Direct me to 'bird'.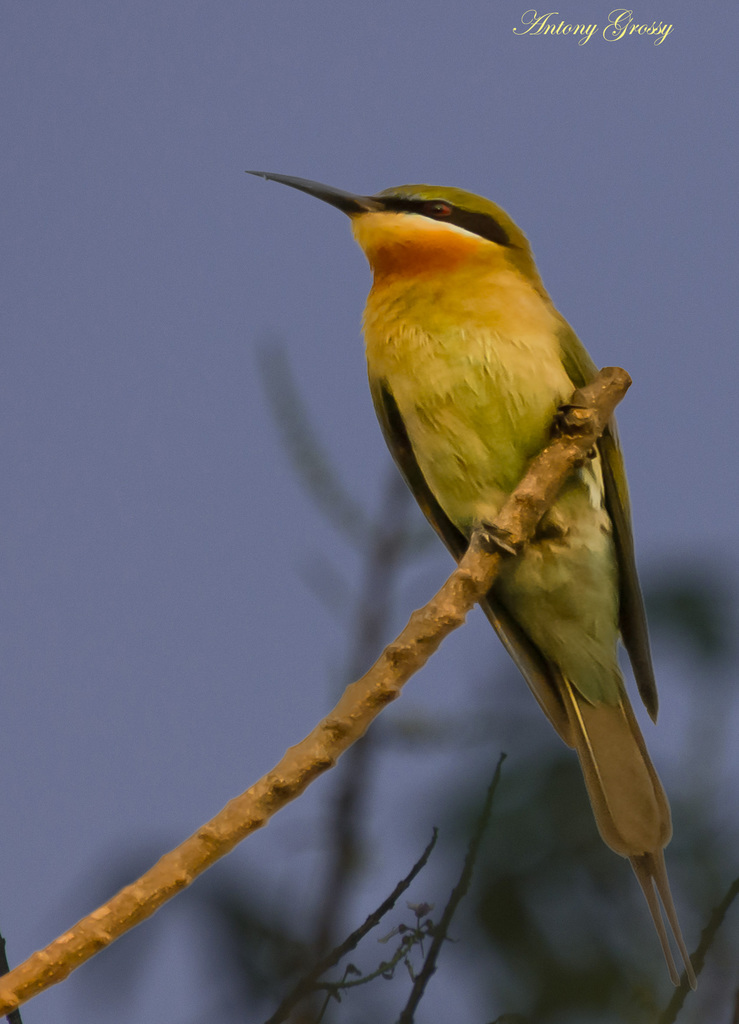
Direction: <box>259,183,674,939</box>.
